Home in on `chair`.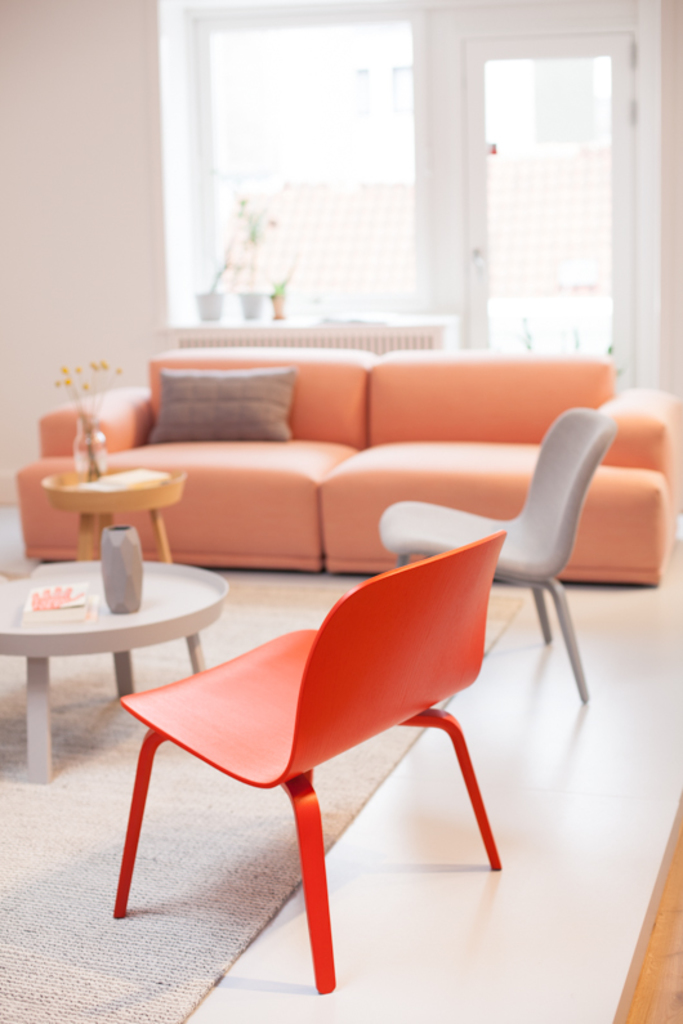
Homed in at box=[380, 406, 625, 699].
